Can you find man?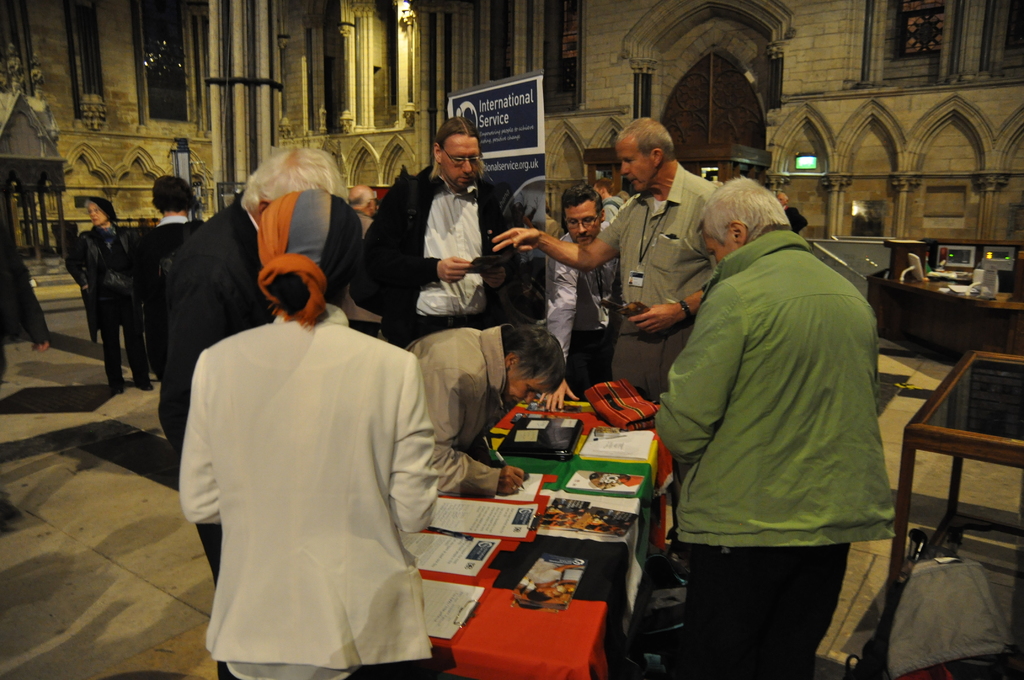
Yes, bounding box: l=593, t=176, r=625, b=227.
